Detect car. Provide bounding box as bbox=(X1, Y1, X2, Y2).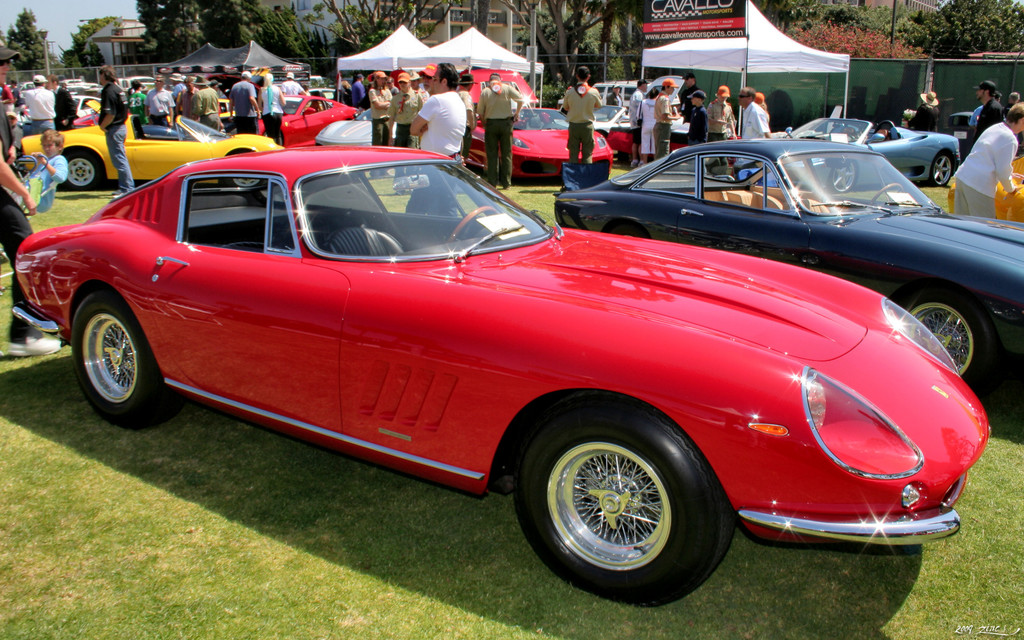
bbox=(14, 145, 991, 607).
